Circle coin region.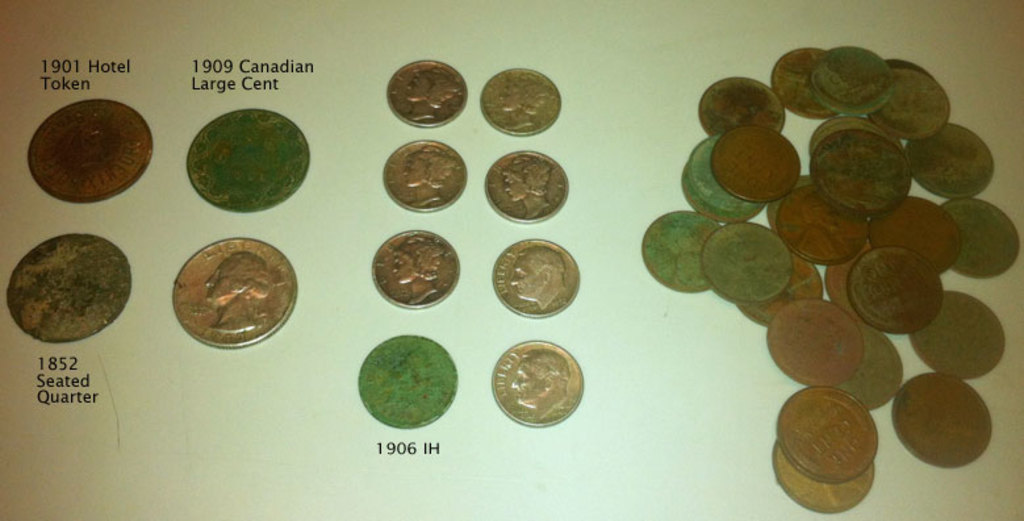
Region: bbox=[13, 232, 134, 346].
